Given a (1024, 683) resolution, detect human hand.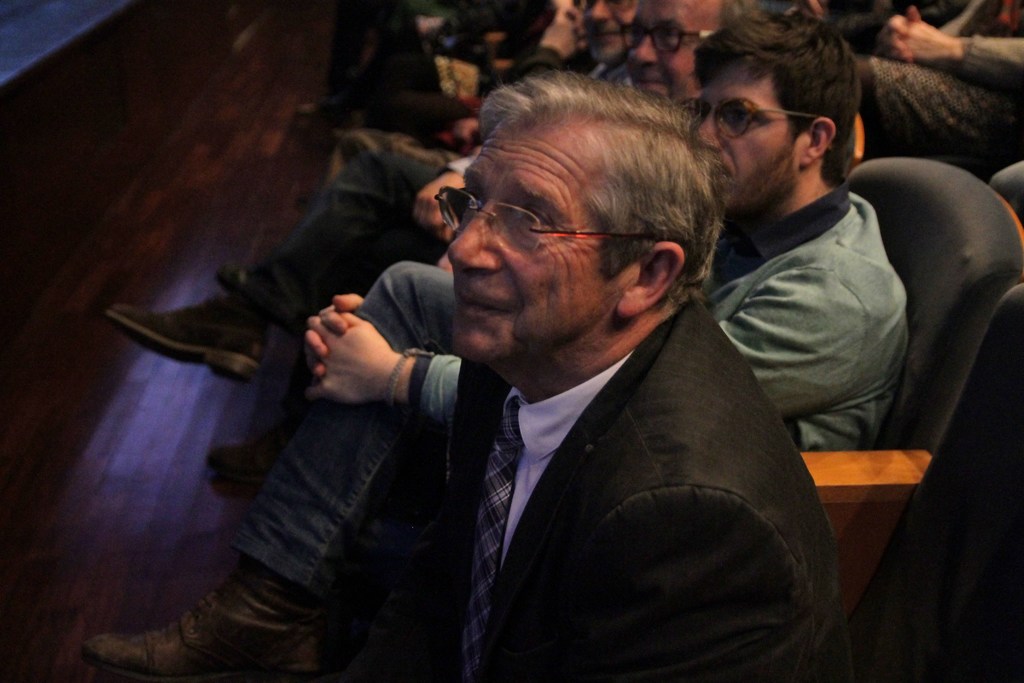
bbox(877, 3, 915, 71).
